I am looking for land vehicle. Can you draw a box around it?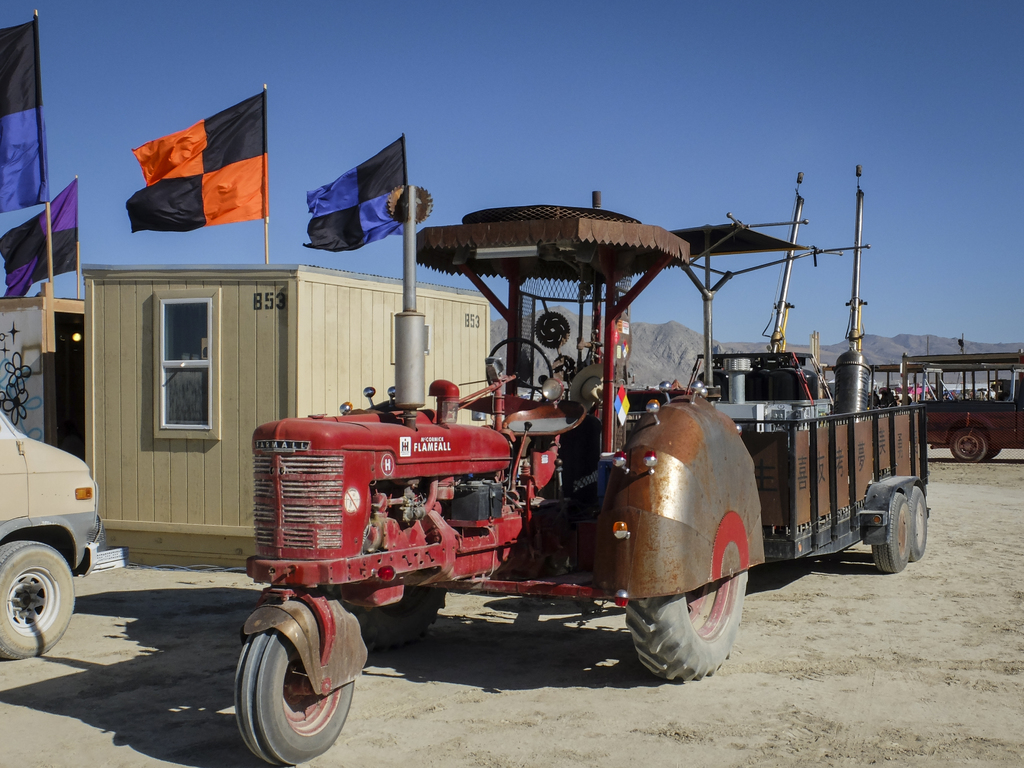
Sure, the bounding box is 0,406,105,661.
